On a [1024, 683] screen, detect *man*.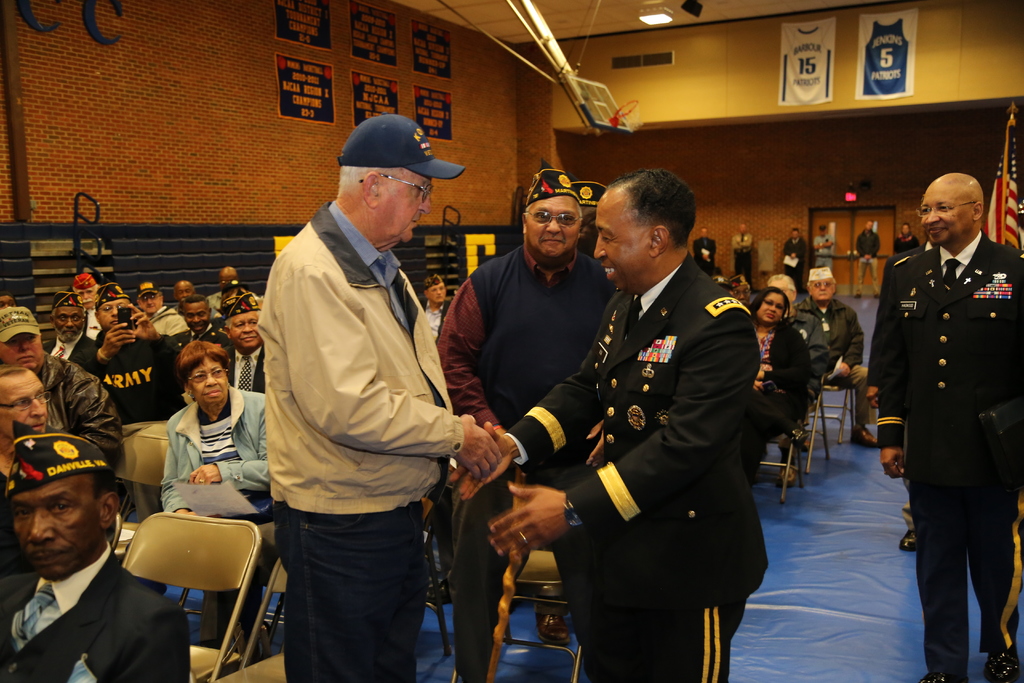
(x1=477, y1=167, x2=796, y2=682).
